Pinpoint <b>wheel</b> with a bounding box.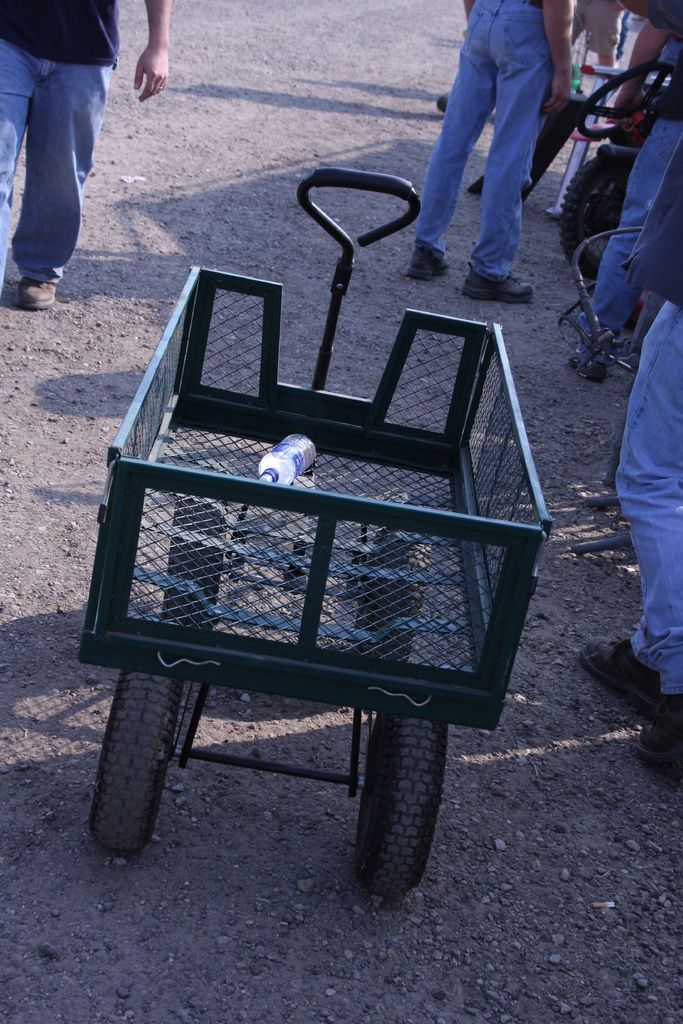
164:497:229:621.
